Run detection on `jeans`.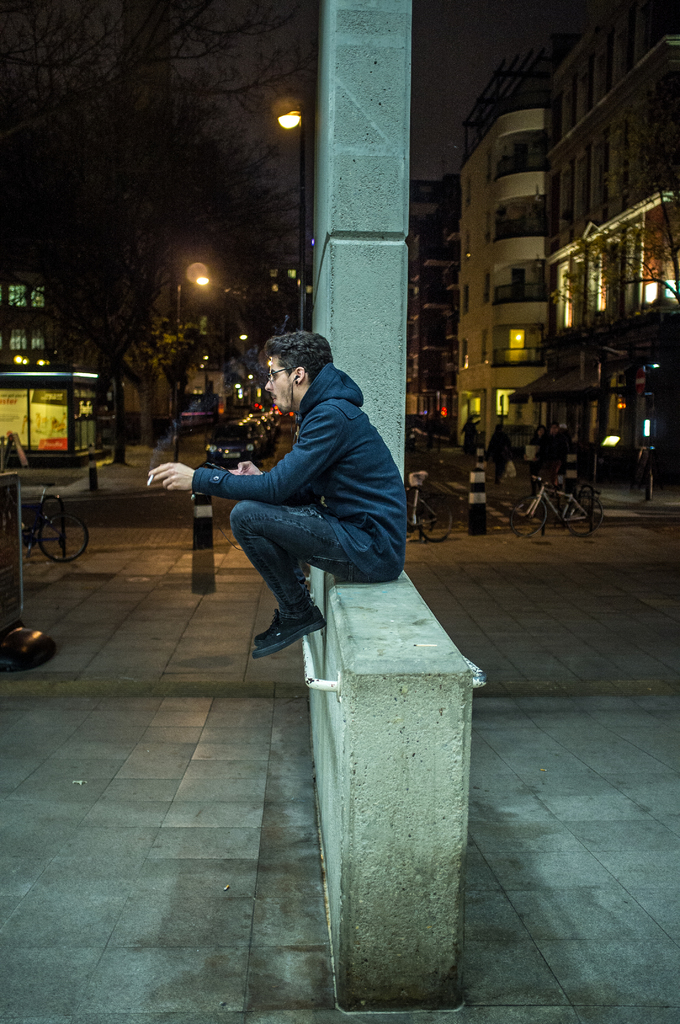
Result: (left=227, top=491, right=400, bottom=629).
